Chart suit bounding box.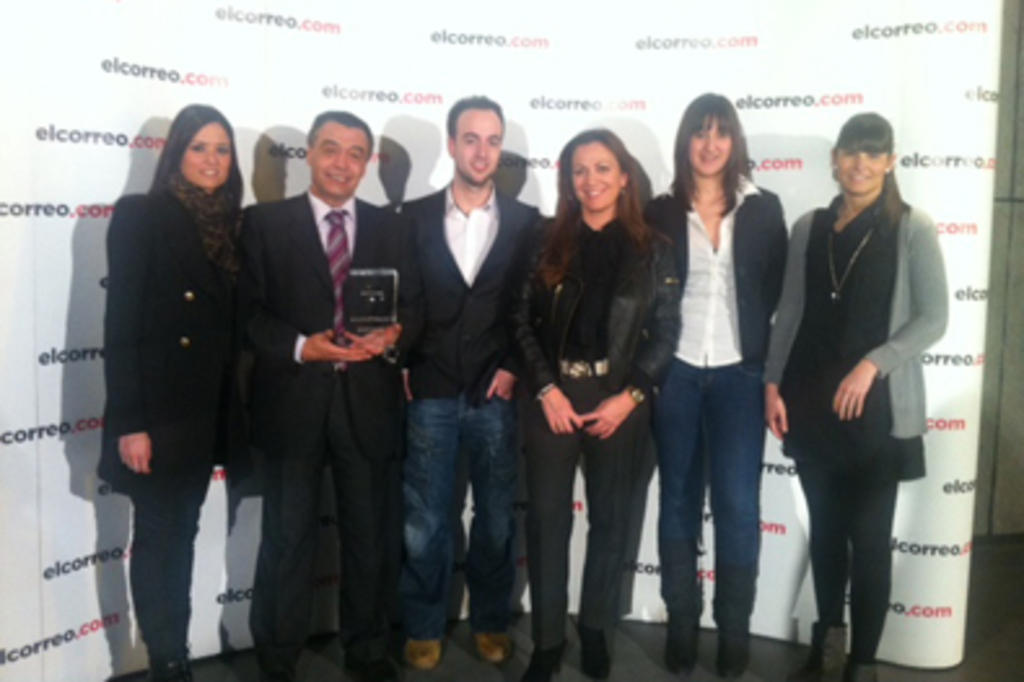
Charted: (233,184,425,679).
